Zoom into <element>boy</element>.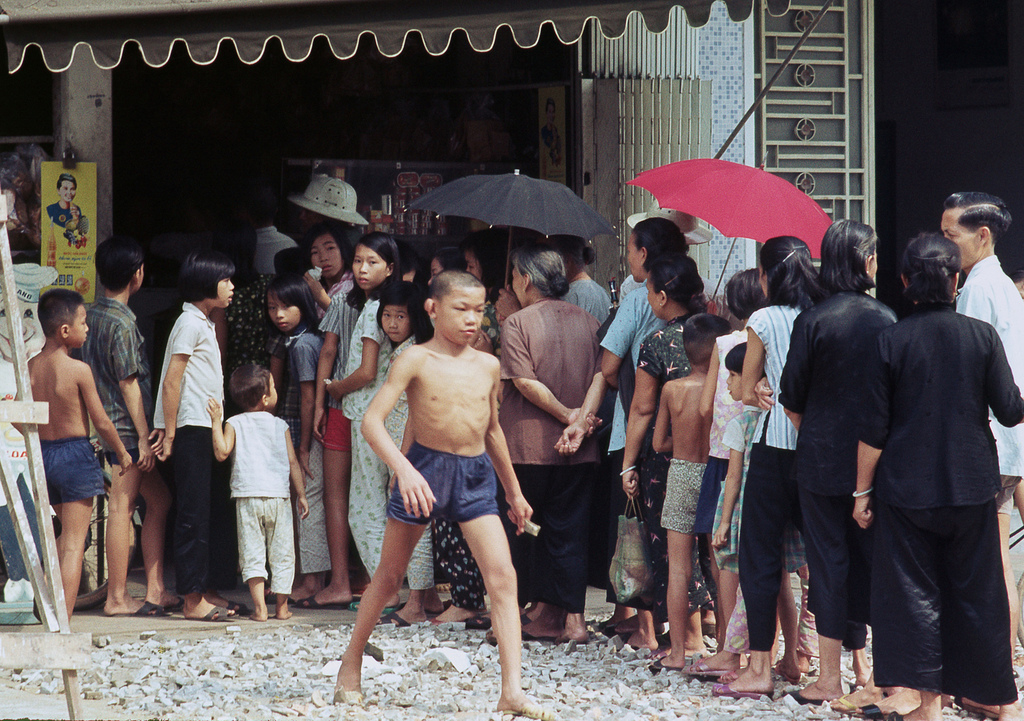
Zoom target: {"left": 208, "top": 363, "right": 309, "bottom": 622}.
